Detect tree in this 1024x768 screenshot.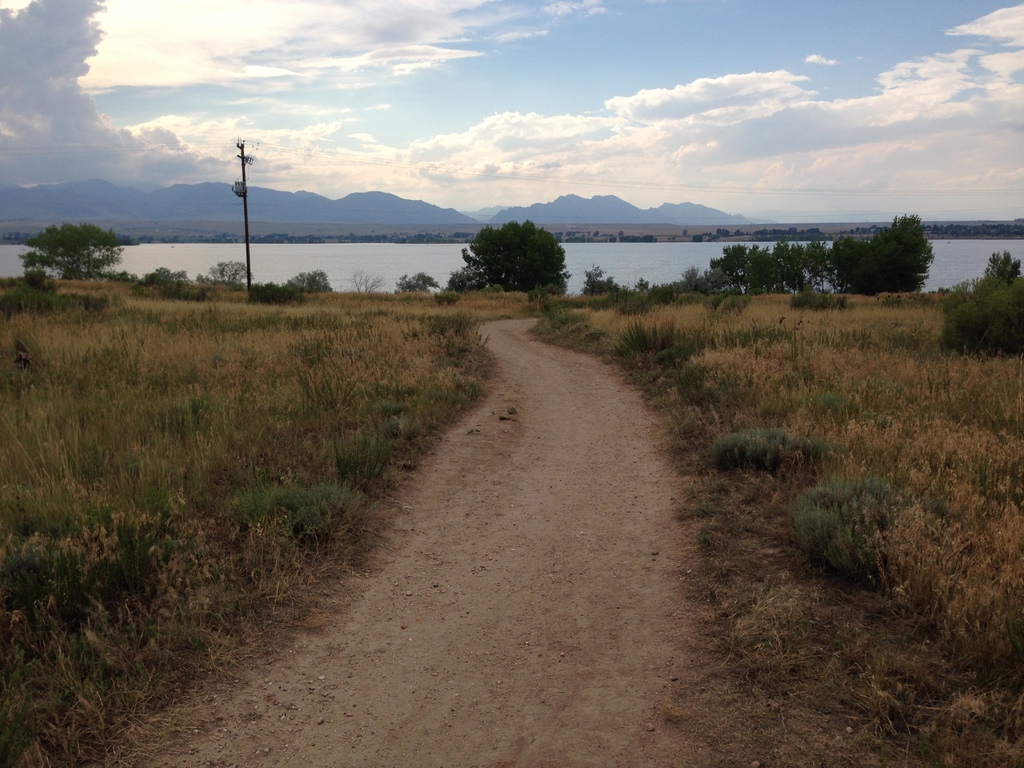
Detection: locate(442, 248, 506, 292).
